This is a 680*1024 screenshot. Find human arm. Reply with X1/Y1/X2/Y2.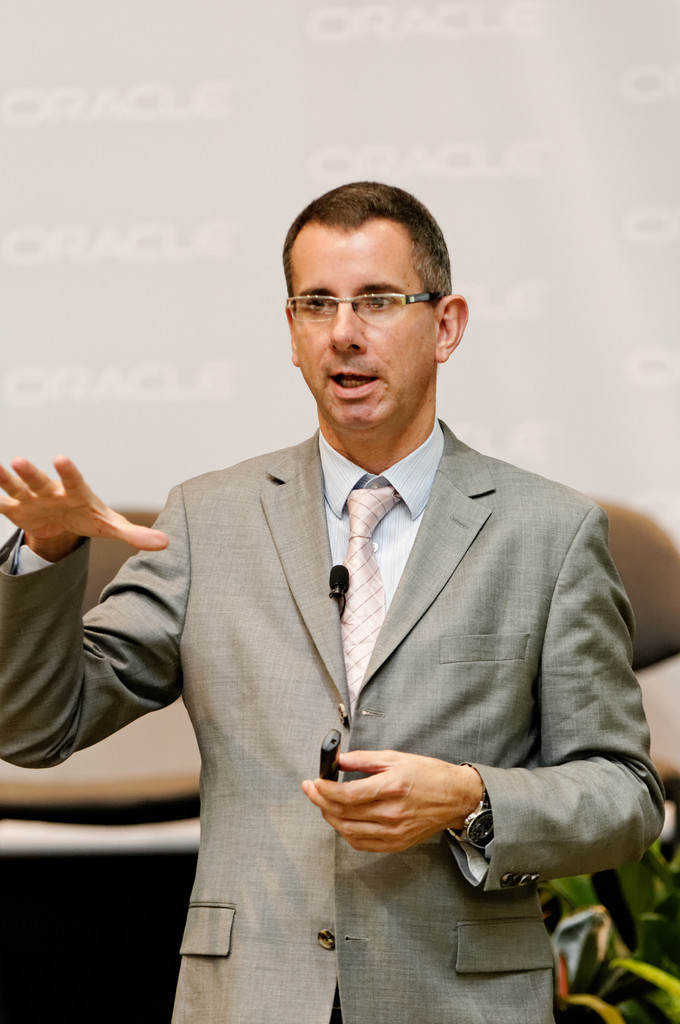
292/513/679/877.
